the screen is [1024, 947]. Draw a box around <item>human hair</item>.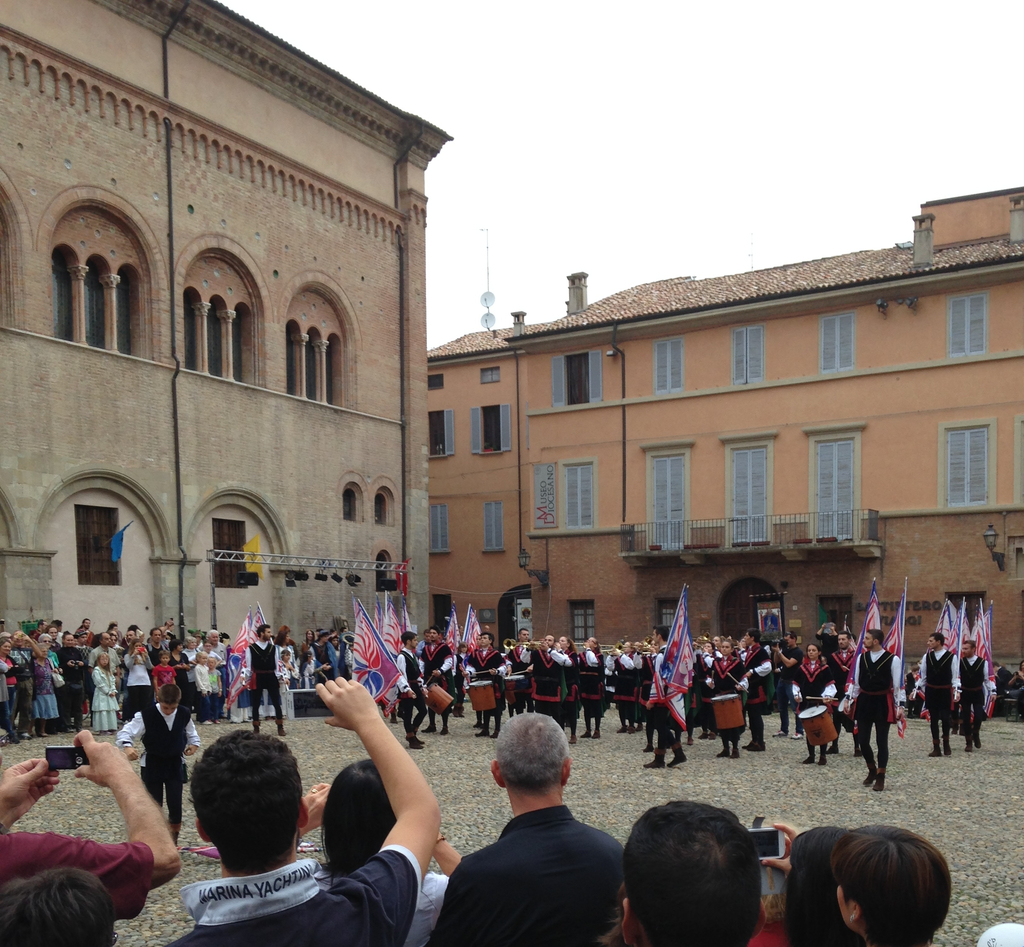
pyautogui.locateOnScreen(652, 624, 670, 642).
